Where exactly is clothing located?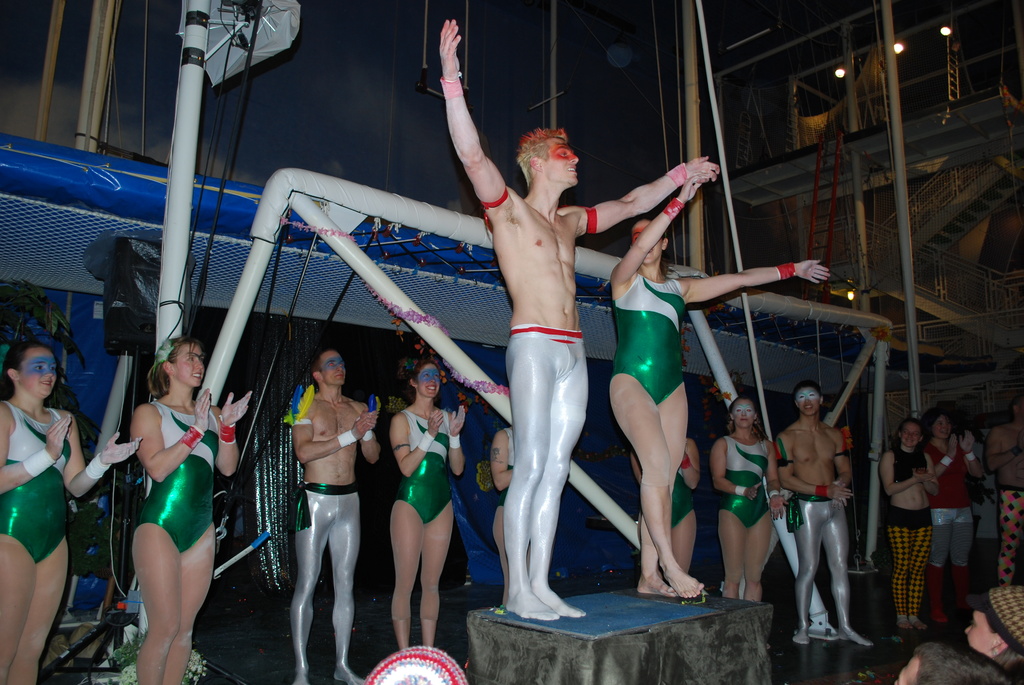
Its bounding box is 628 439 698 534.
